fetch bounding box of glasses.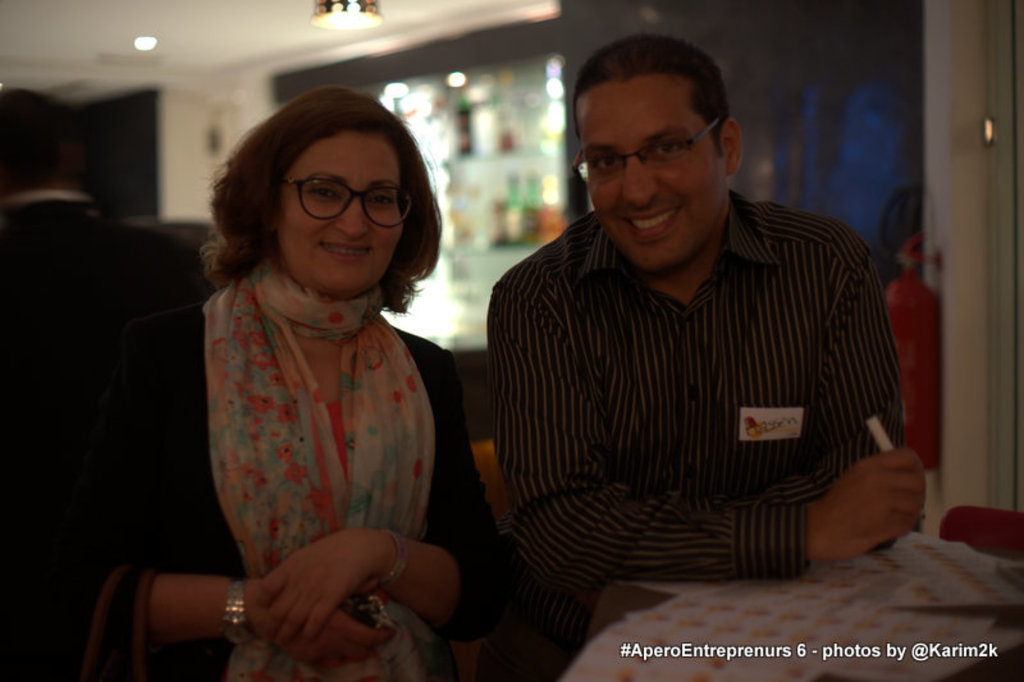
Bbox: 278 173 416 230.
